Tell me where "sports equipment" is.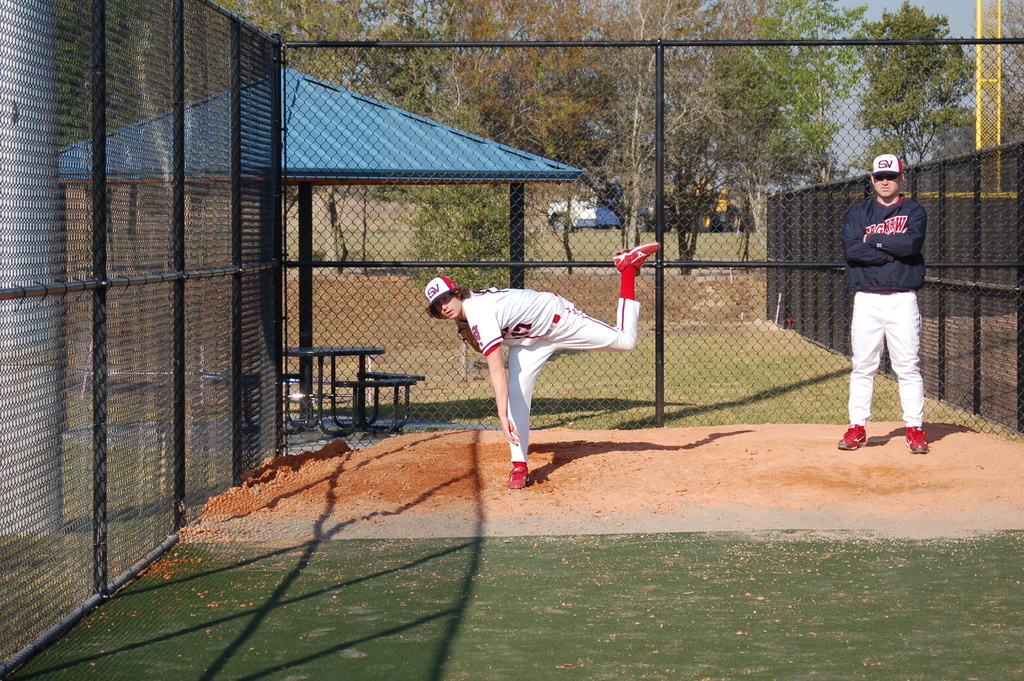
"sports equipment" is at bbox(903, 429, 932, 454).
